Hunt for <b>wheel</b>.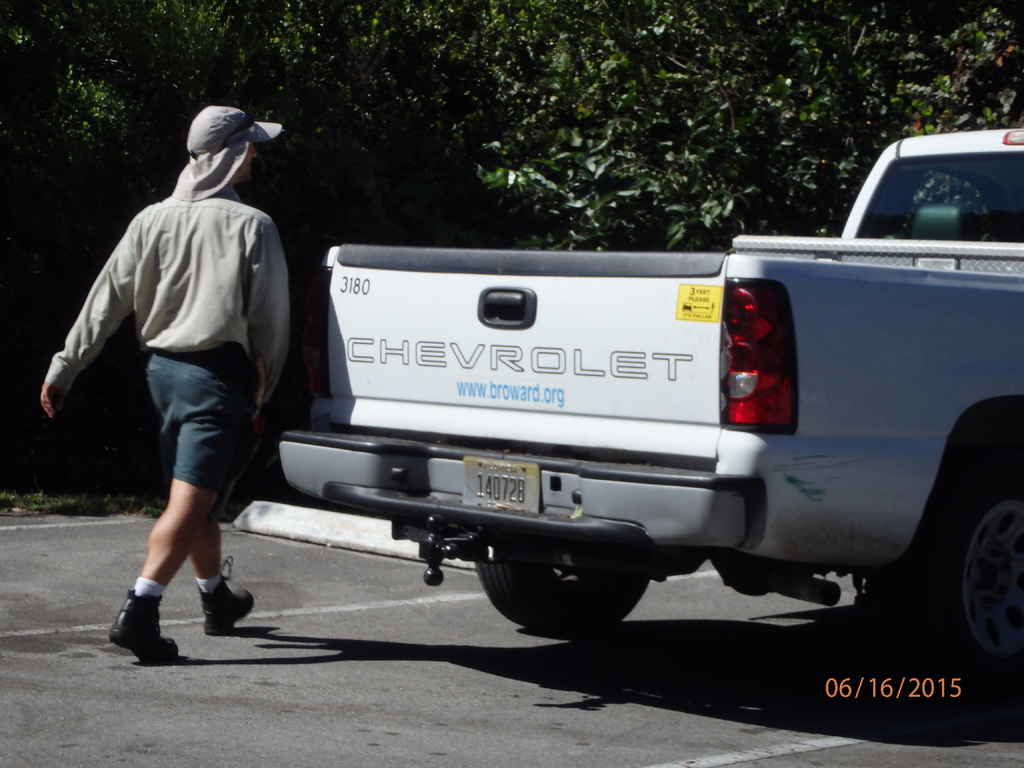
Hunted down at x1=914 y1=452 x2=1023 y2=664.
